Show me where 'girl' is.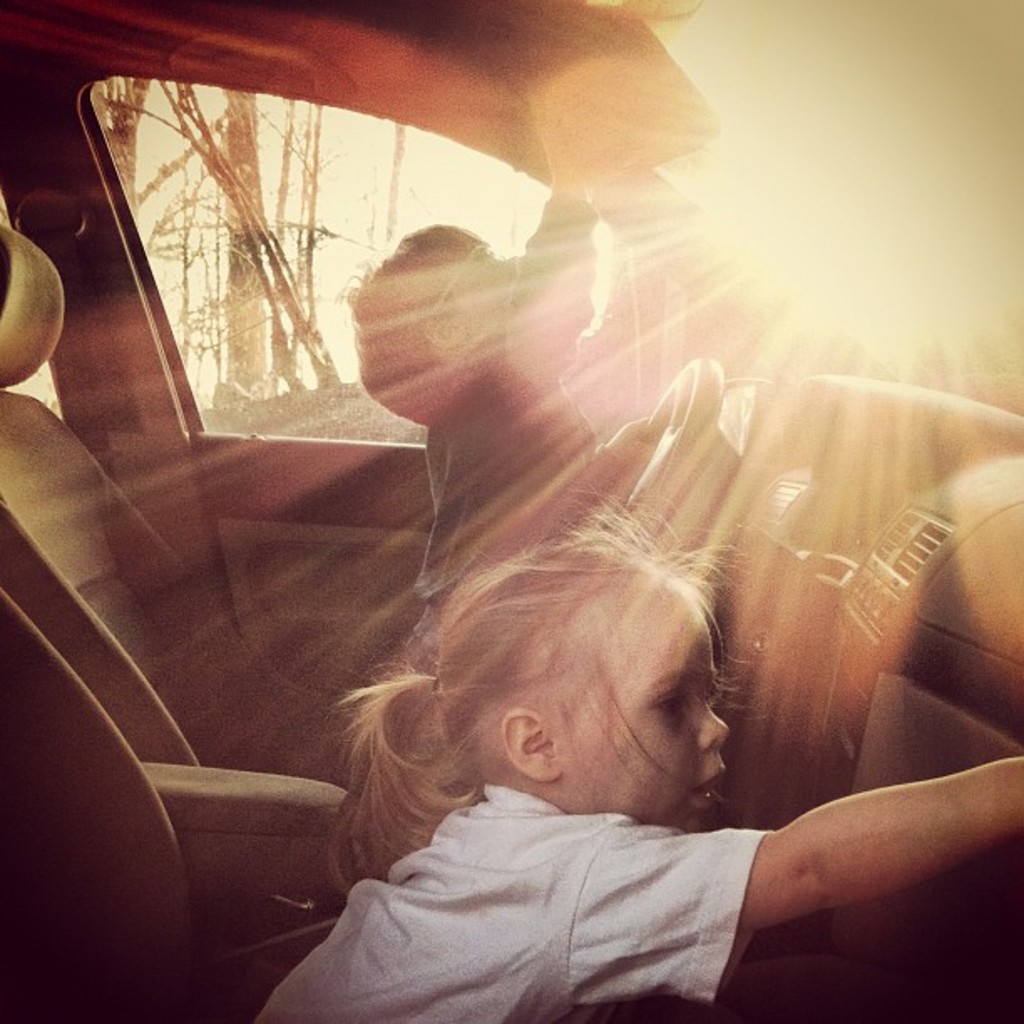
'girl' is at region(254, 487, 1022, 1022).
